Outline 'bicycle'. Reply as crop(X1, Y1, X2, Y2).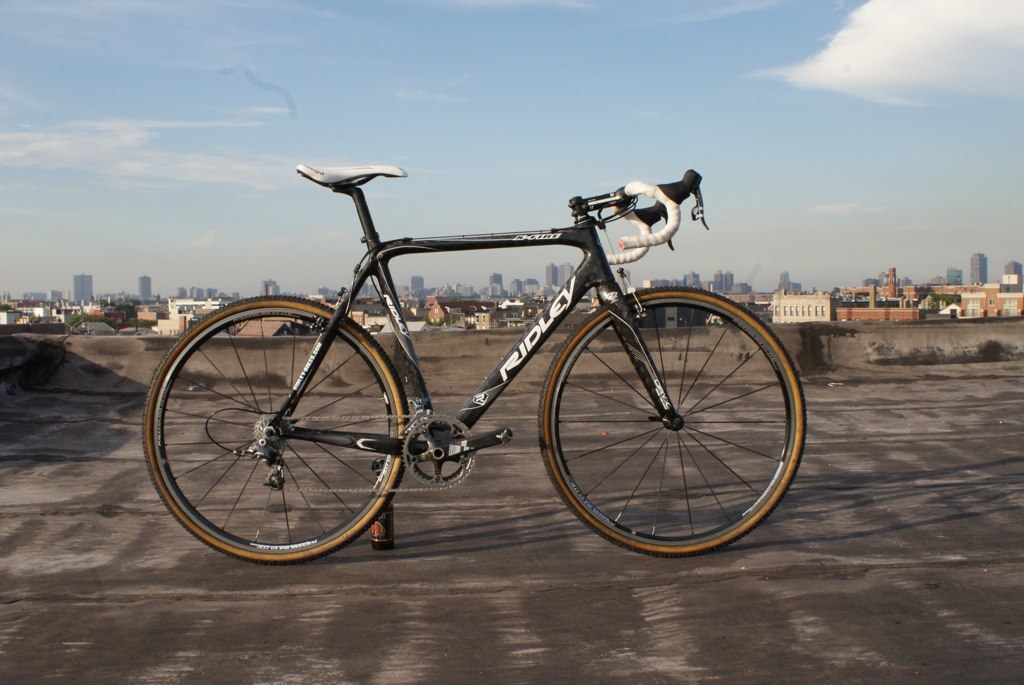
crop(149, 153, 825, 569).
